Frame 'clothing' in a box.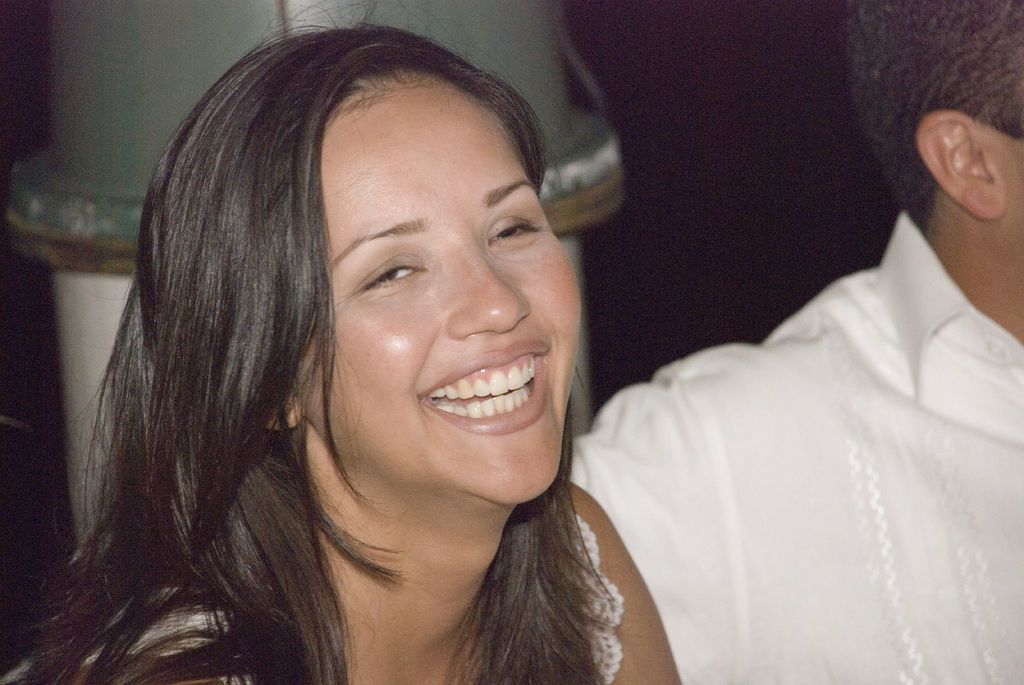
<box>0,514,618,684</box>.
